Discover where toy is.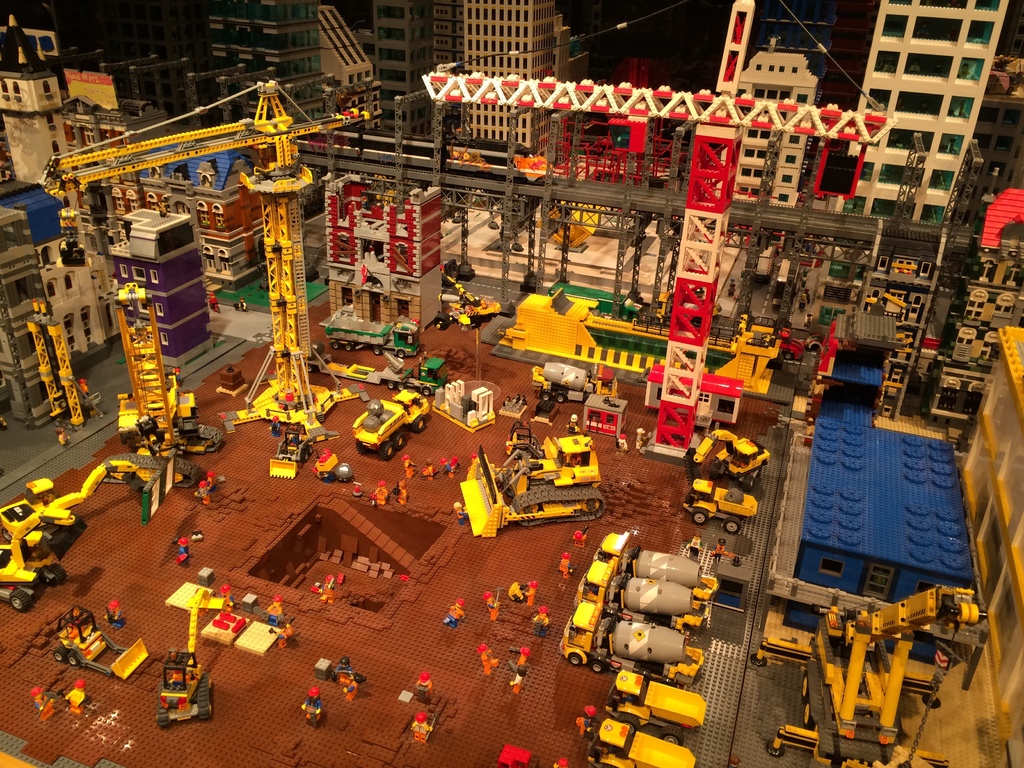
Discovered at [left=477, top=644, right=499, bottom=673].
